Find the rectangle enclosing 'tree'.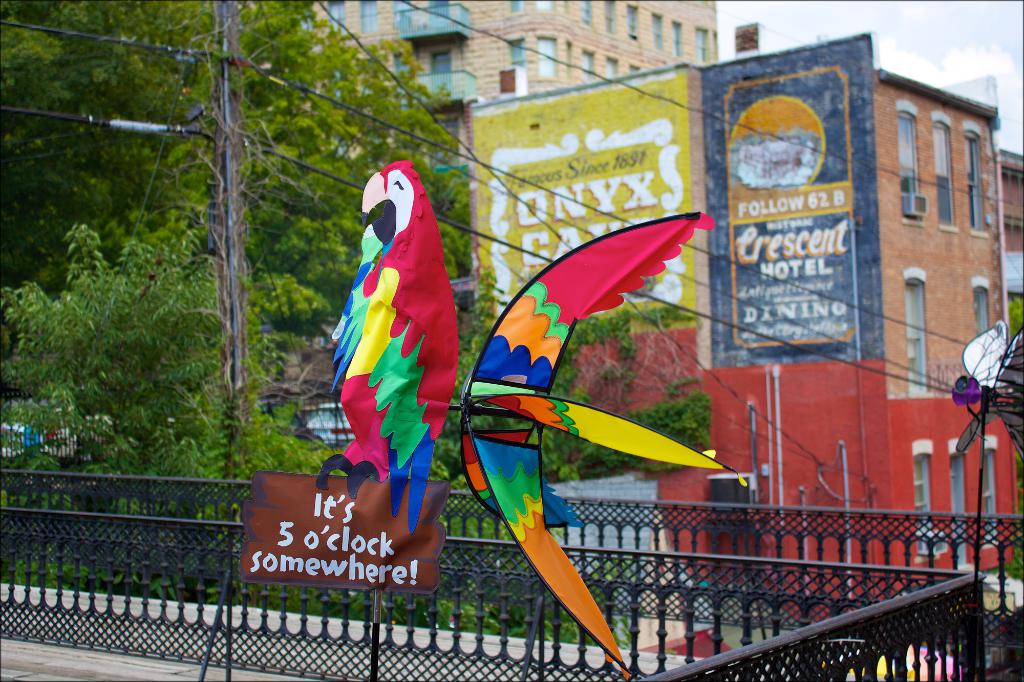
BBox(0, 189, 303, 596).
